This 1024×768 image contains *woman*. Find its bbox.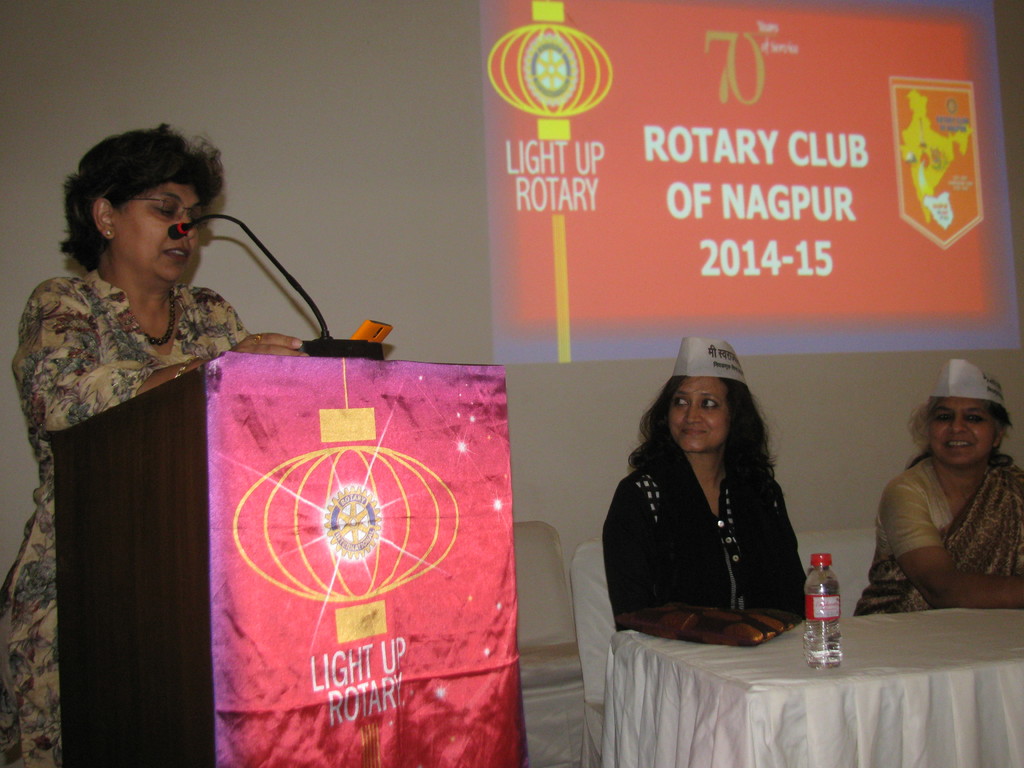
x1=602 y1=336 x2=812 y2=622.
